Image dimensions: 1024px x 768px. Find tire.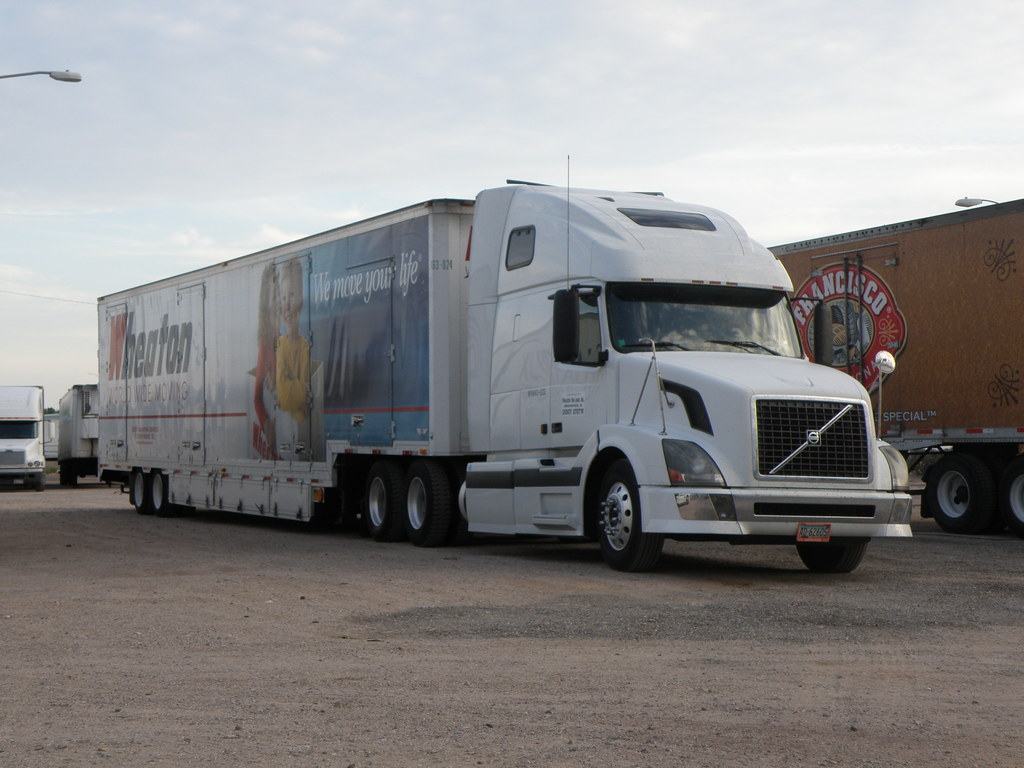
[left=148, top=472, right=172, bottom=514].
